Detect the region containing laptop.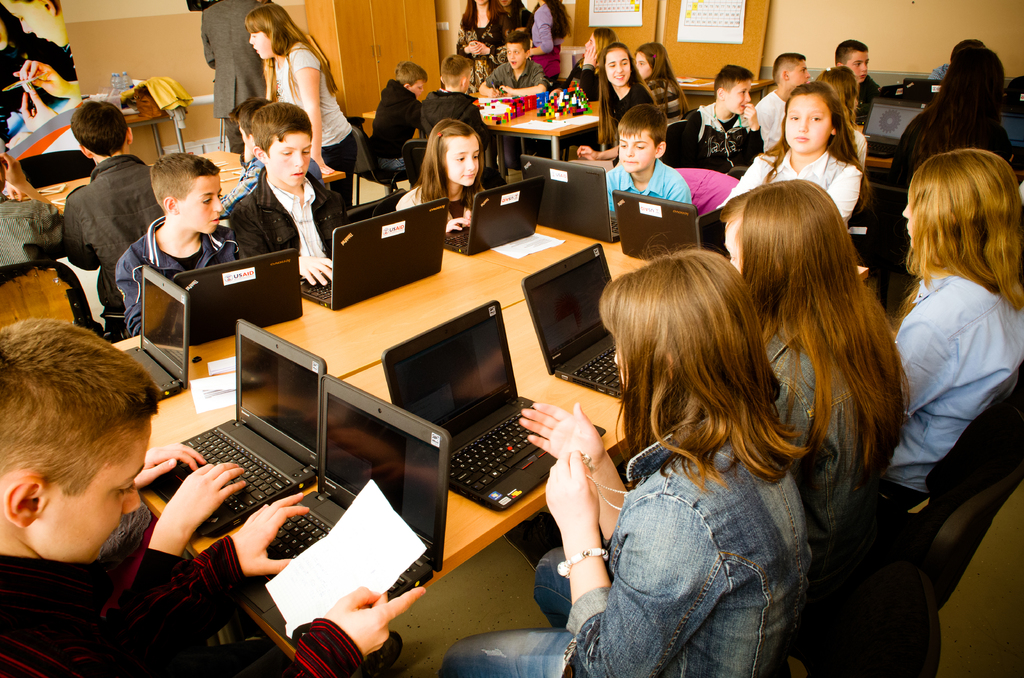
crop(244, 374, 451, 649).
